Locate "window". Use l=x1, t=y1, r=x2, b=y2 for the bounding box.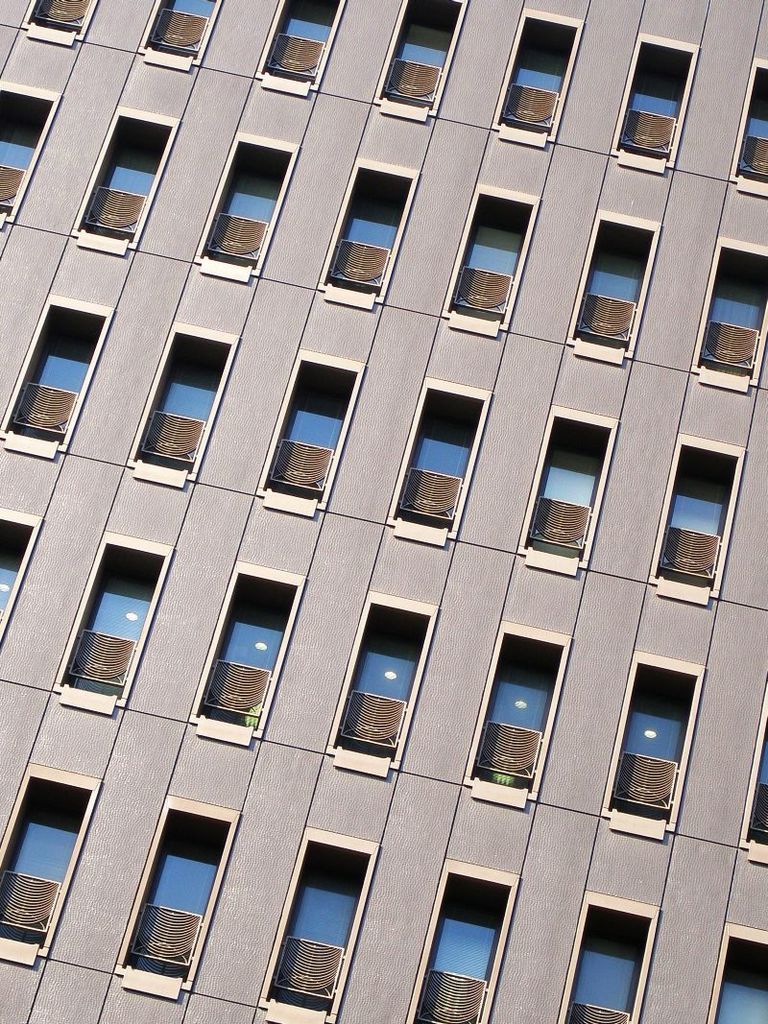
l=526, t=402, r=612, b=569.
